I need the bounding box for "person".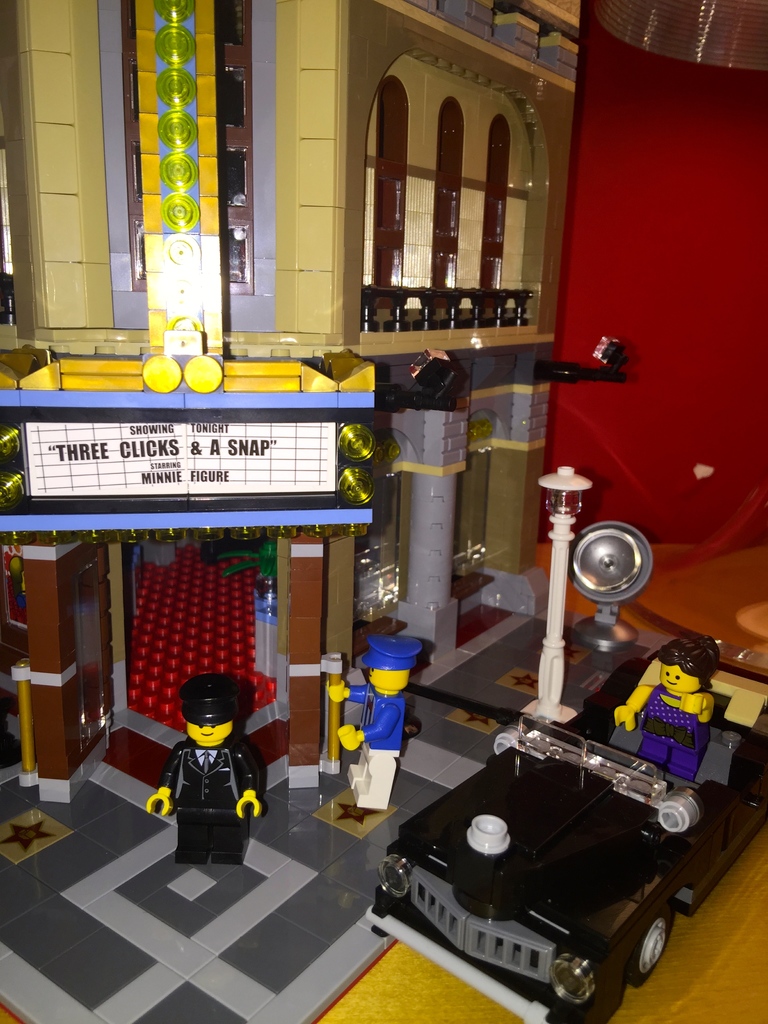
Here it is: 327, 634, 422, 807.
